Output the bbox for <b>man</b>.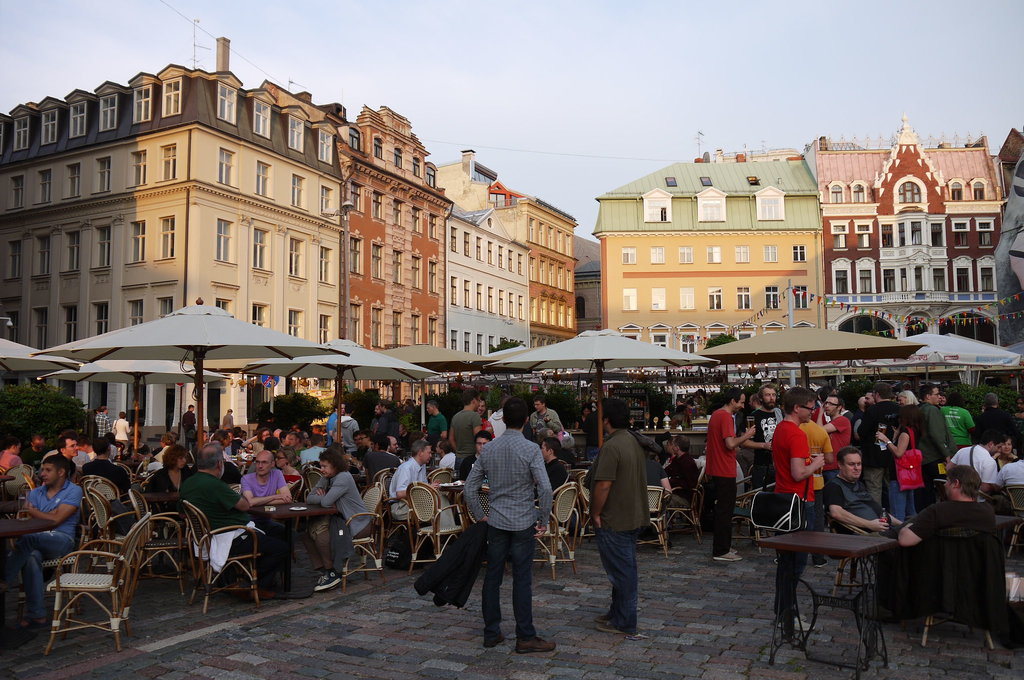
767/389/828/635.
